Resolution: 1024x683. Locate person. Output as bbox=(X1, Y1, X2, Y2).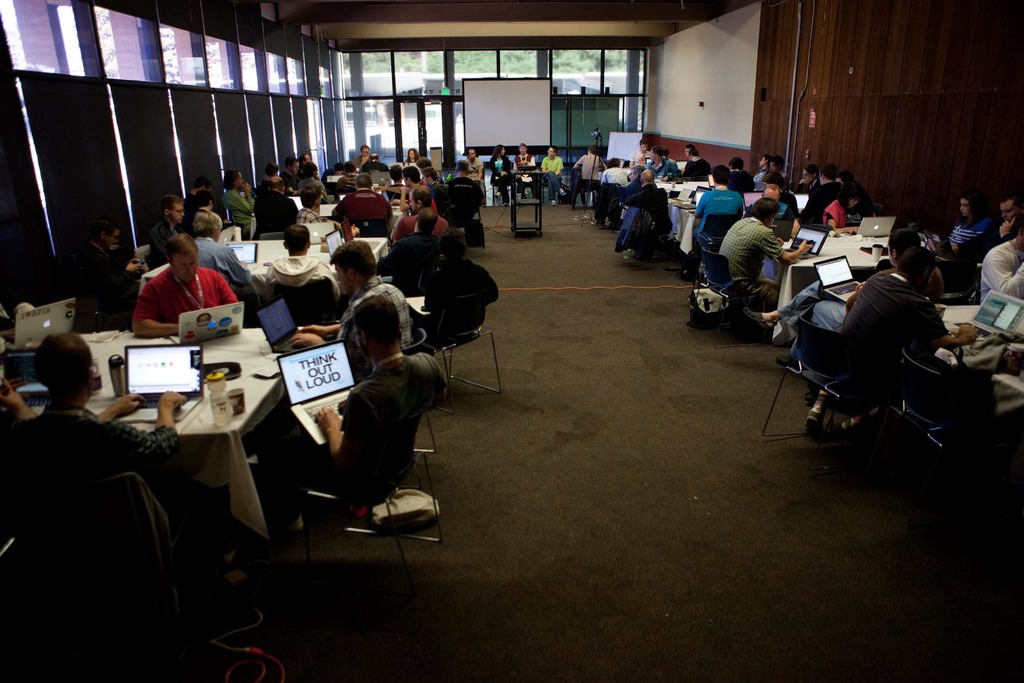
bbox=(262, 226, 337, 292).
